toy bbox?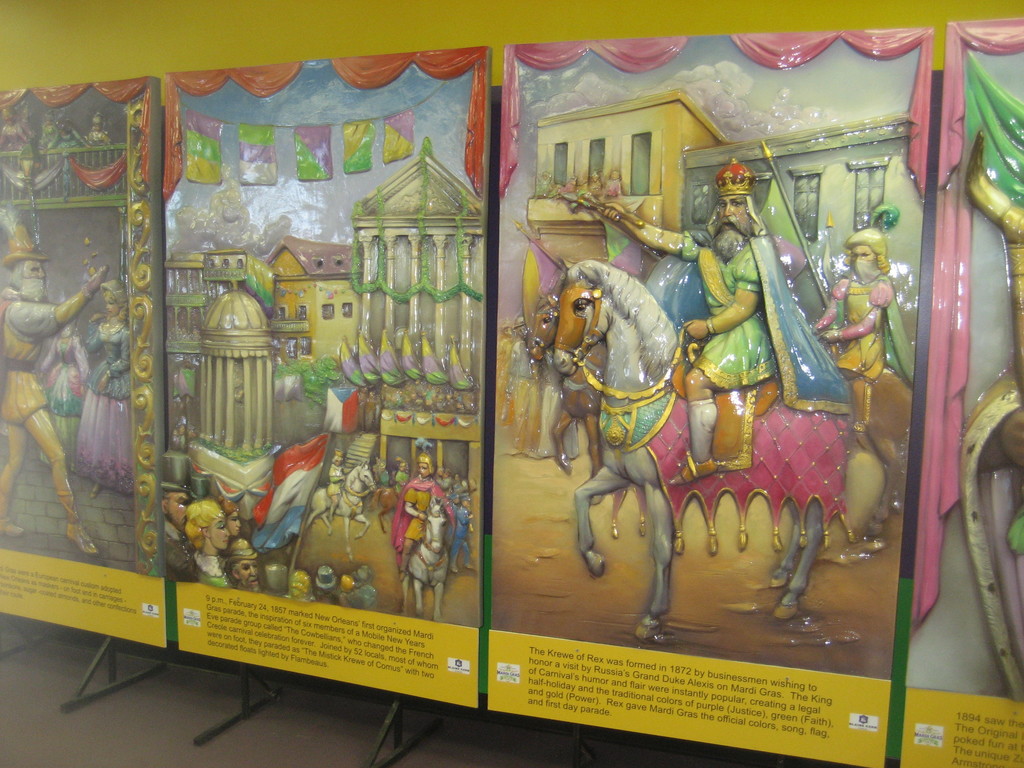
bbox(604, 174, 627, 203)
